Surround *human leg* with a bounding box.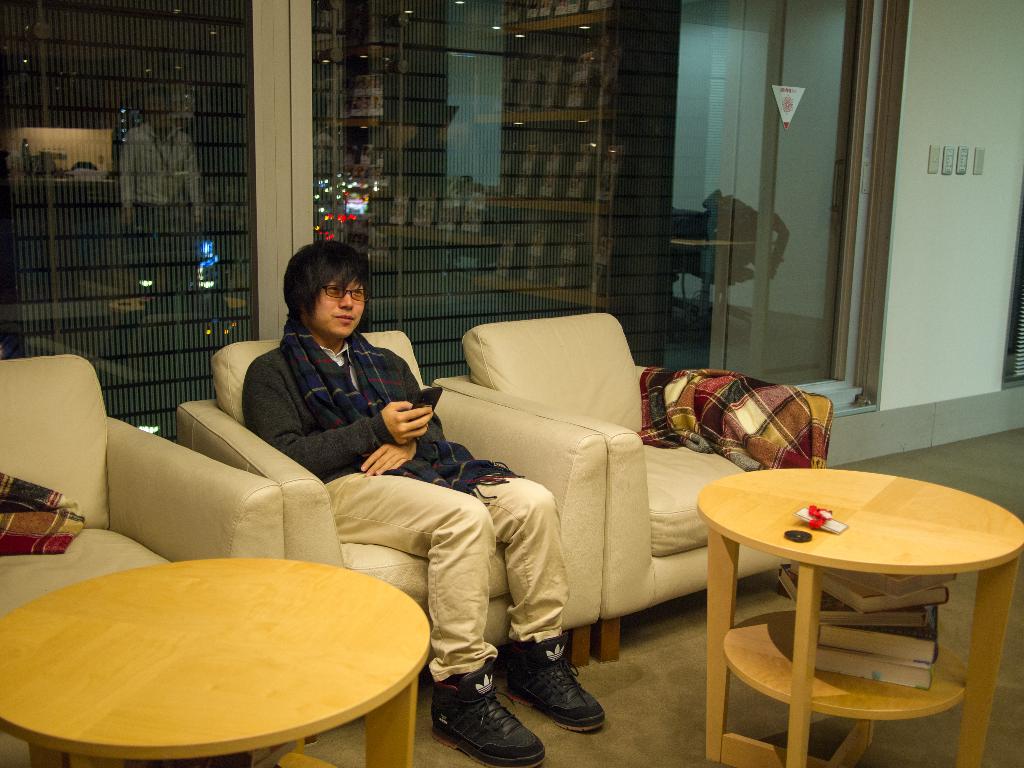
locate(316, 467, 540, 765).
